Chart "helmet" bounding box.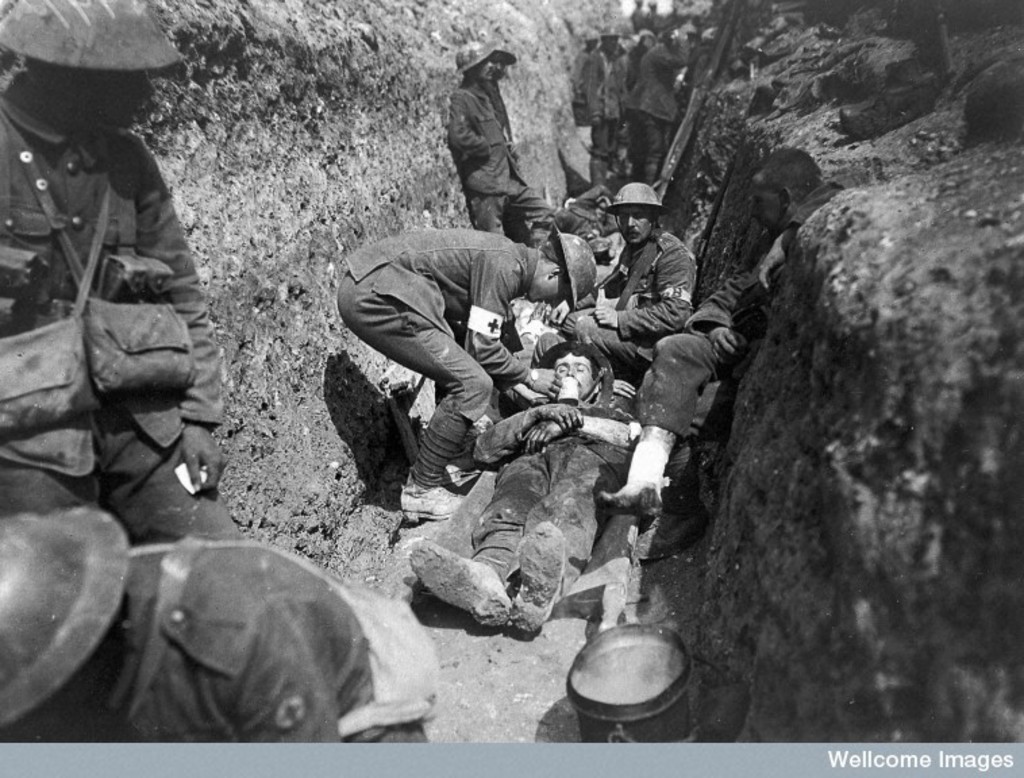
Charted: <bbox>490, 43, 521, 72</bbox>.
